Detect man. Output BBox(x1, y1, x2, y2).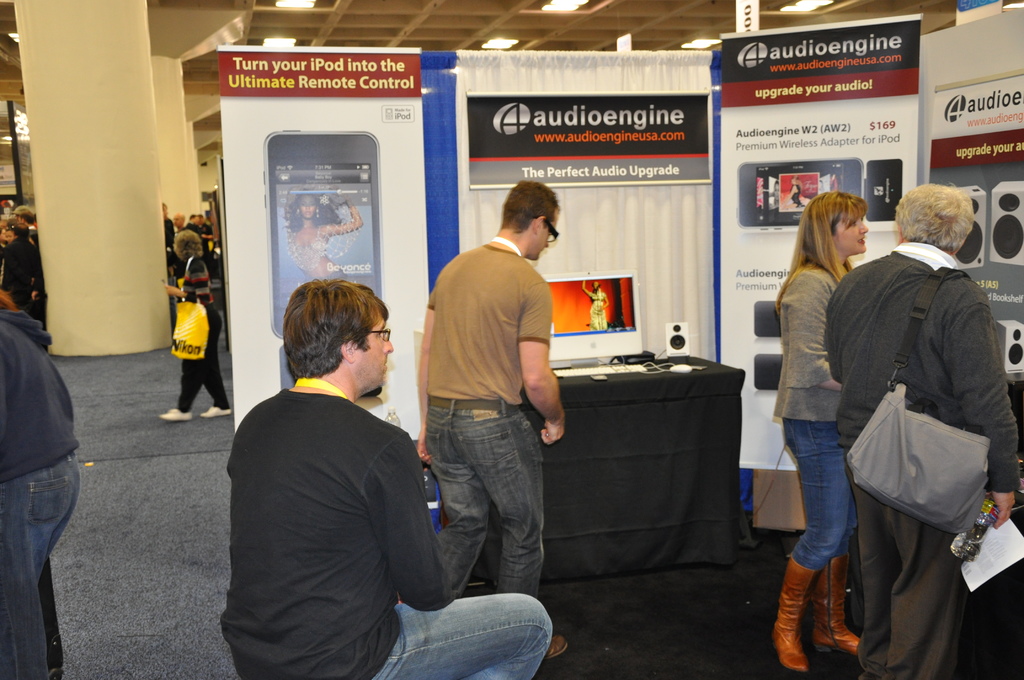
BBox(820, 179, 1023, 679).
